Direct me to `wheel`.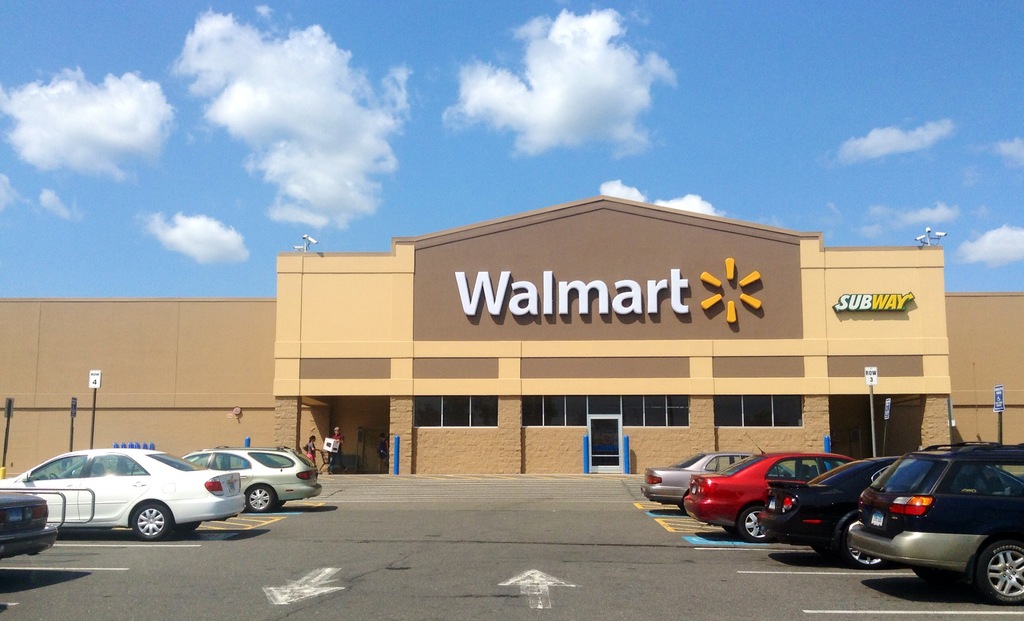
Direction: detection(911, 567, 950, 588).
